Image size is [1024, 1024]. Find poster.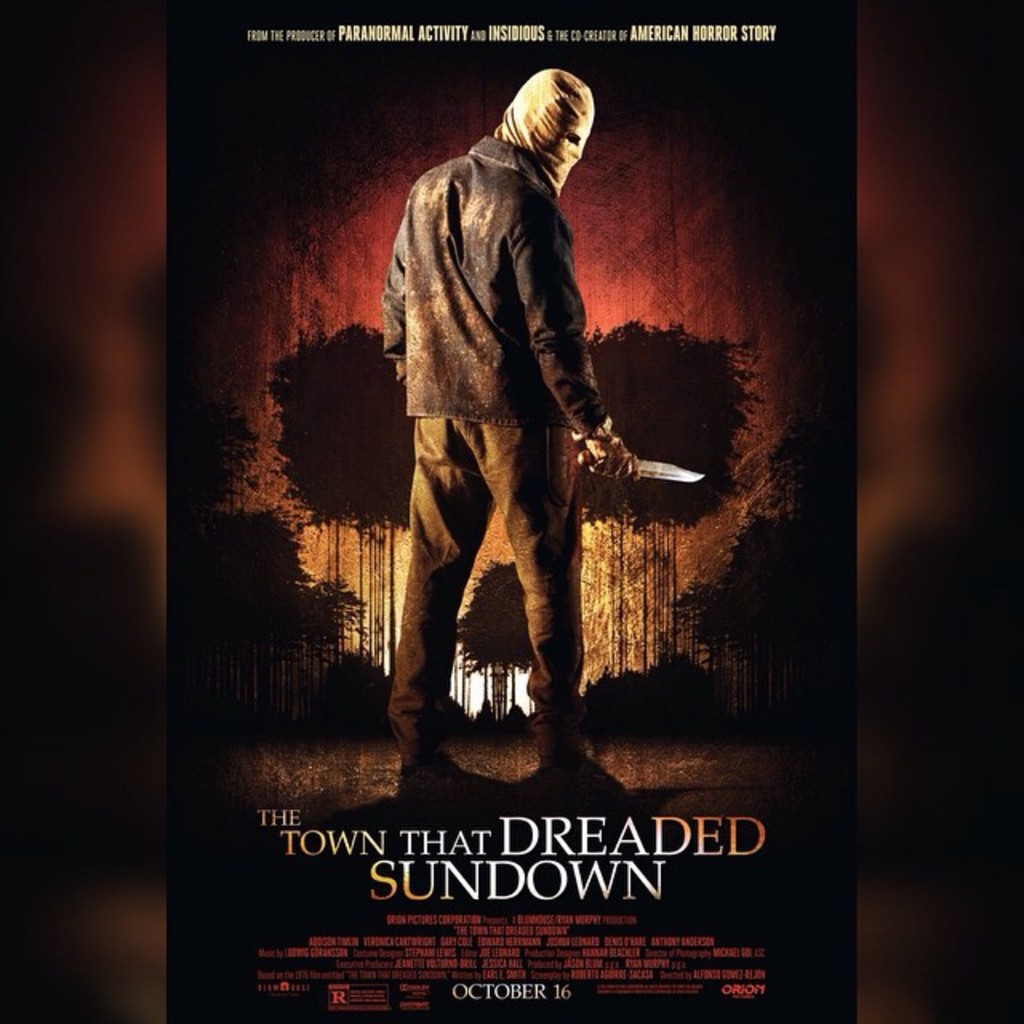
l=168, t=2, r=856, b=1021.
